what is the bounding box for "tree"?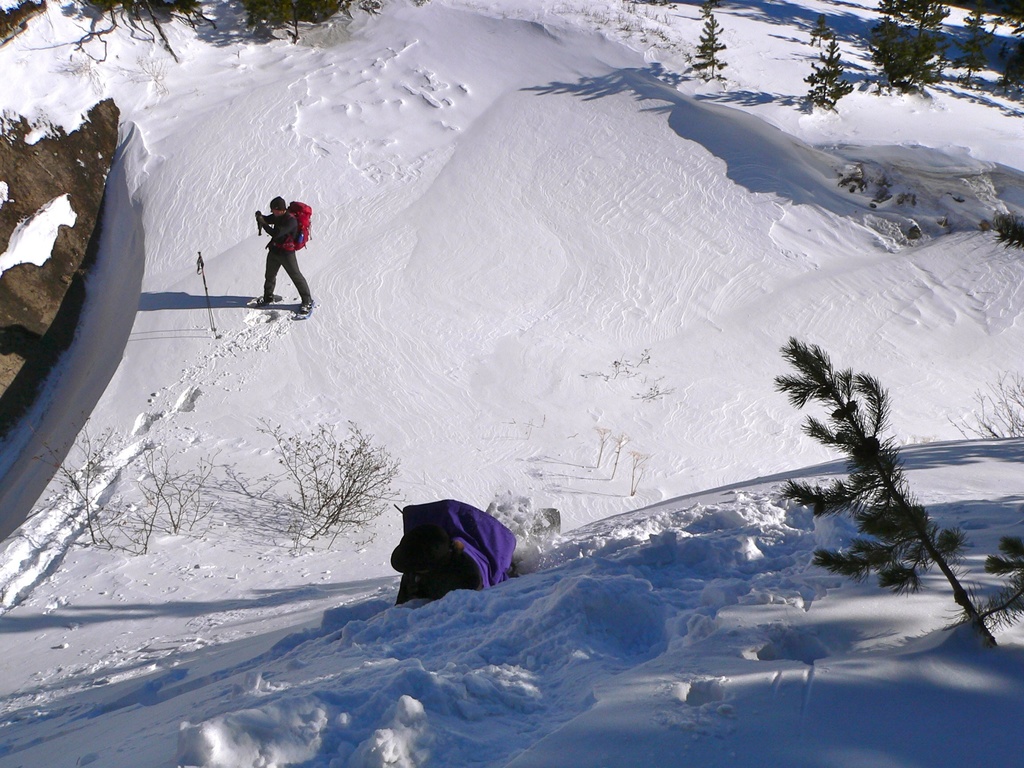
[697, 0, 726, 22].
